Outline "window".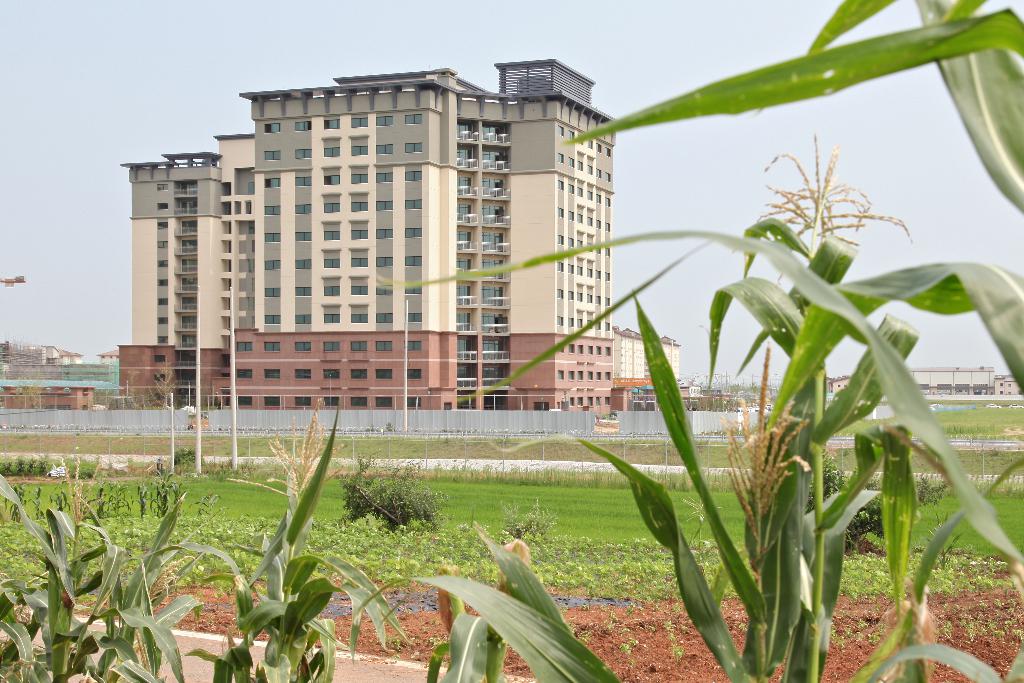
Outline: region(156, 201, 168, 210).
